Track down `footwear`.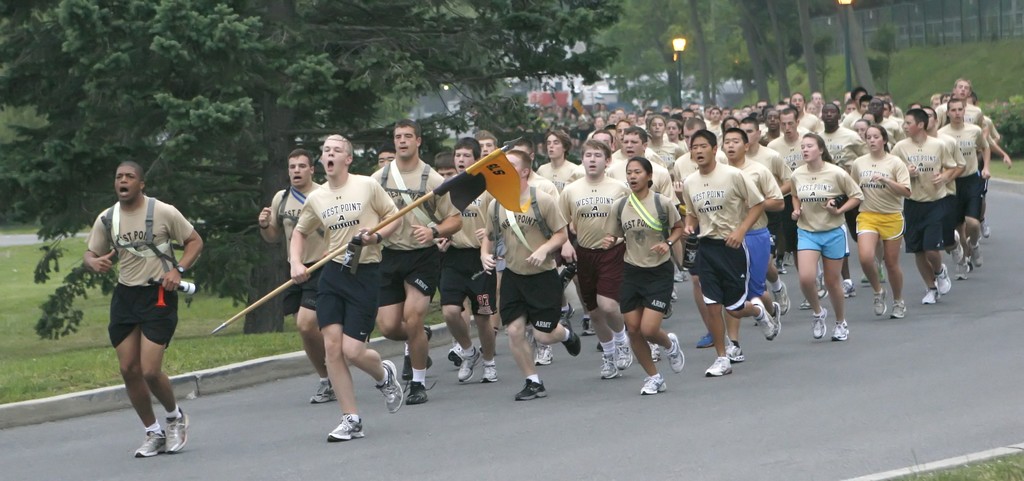
Tracked to [728, 336, 747, 361].
